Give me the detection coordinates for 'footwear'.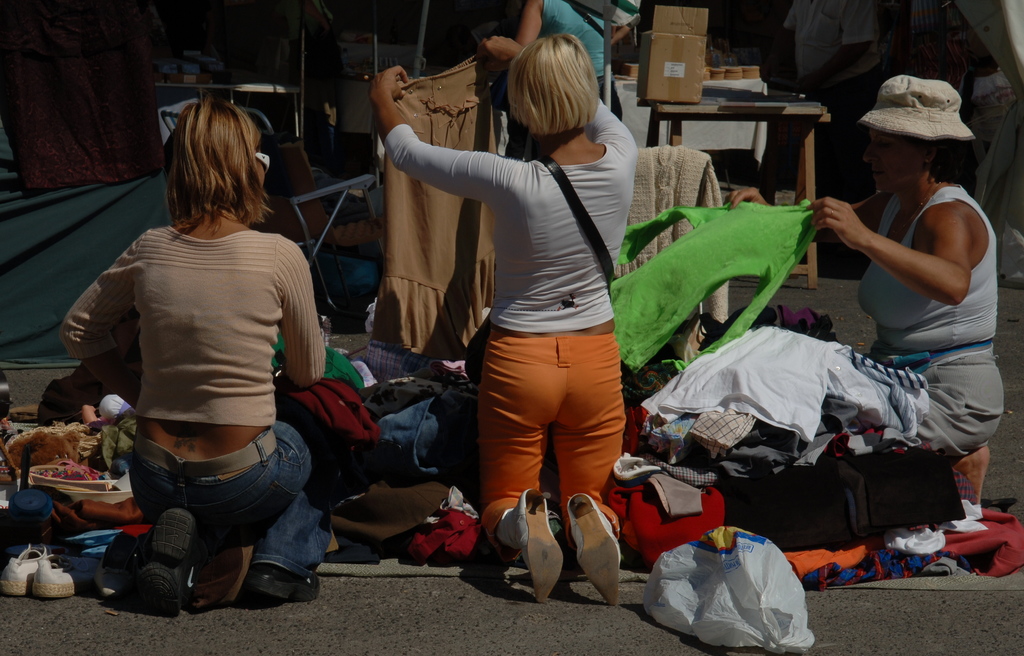
130/504/200/620.
